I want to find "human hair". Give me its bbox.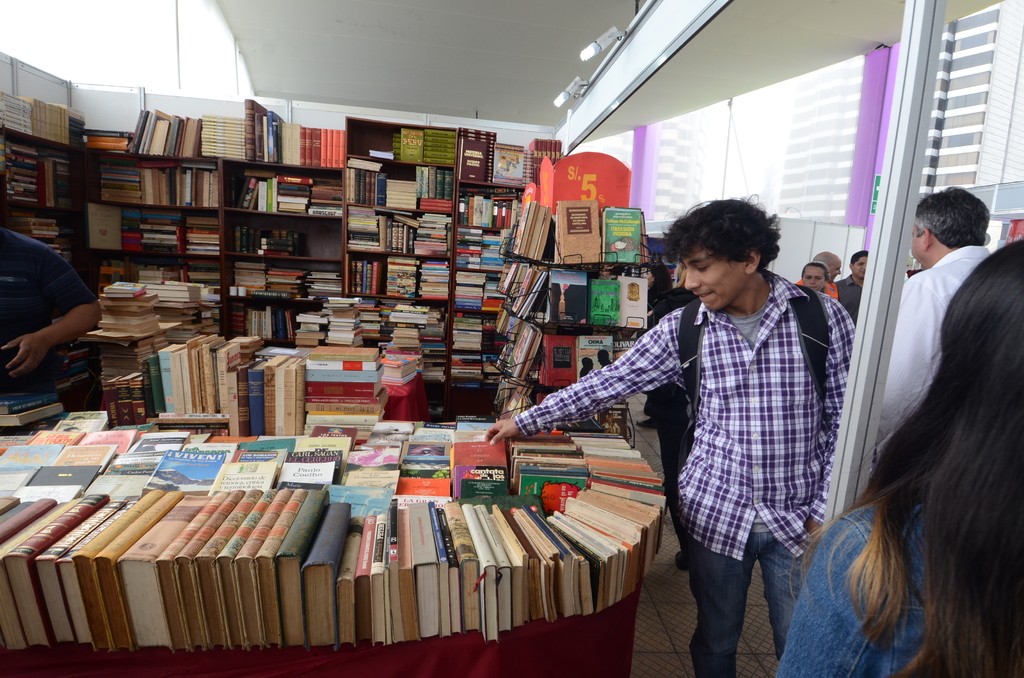
836:204:1010:670.
